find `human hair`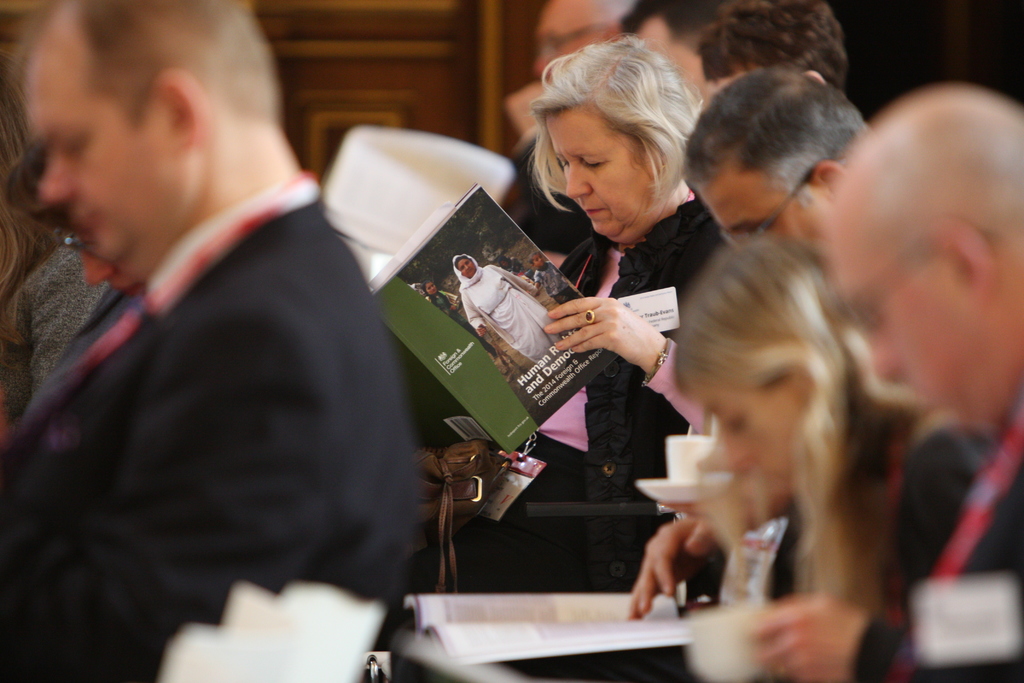
rect(616, 0, 739, 58)
